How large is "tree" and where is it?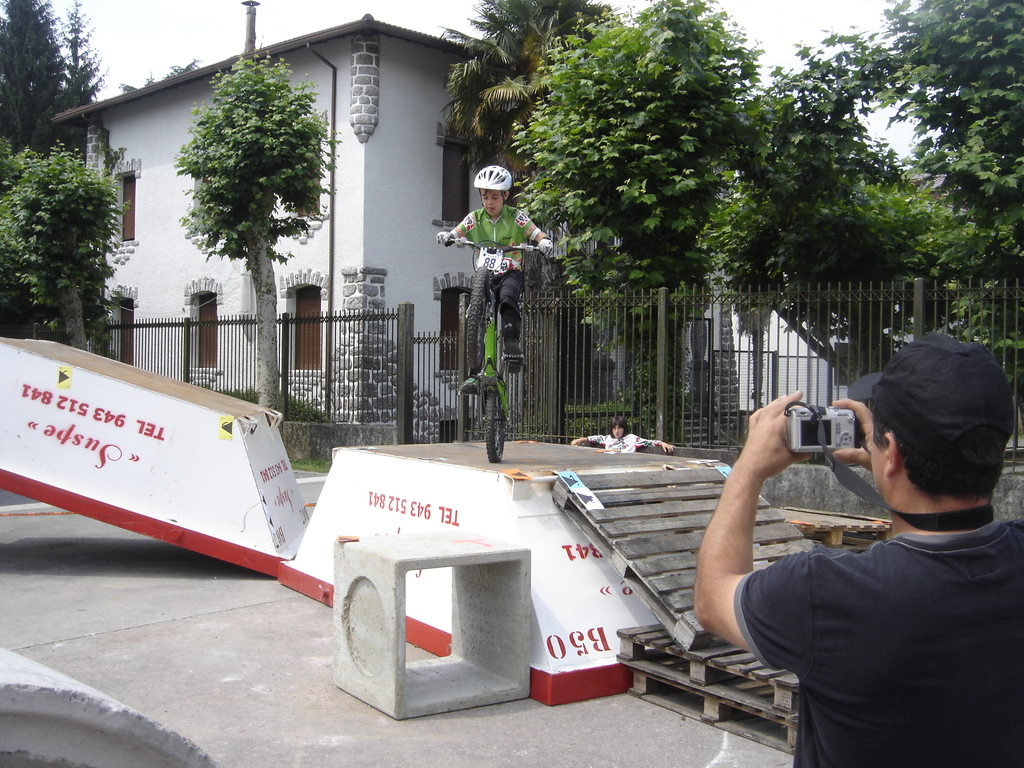
Bounding box: 0/0/92/342.
